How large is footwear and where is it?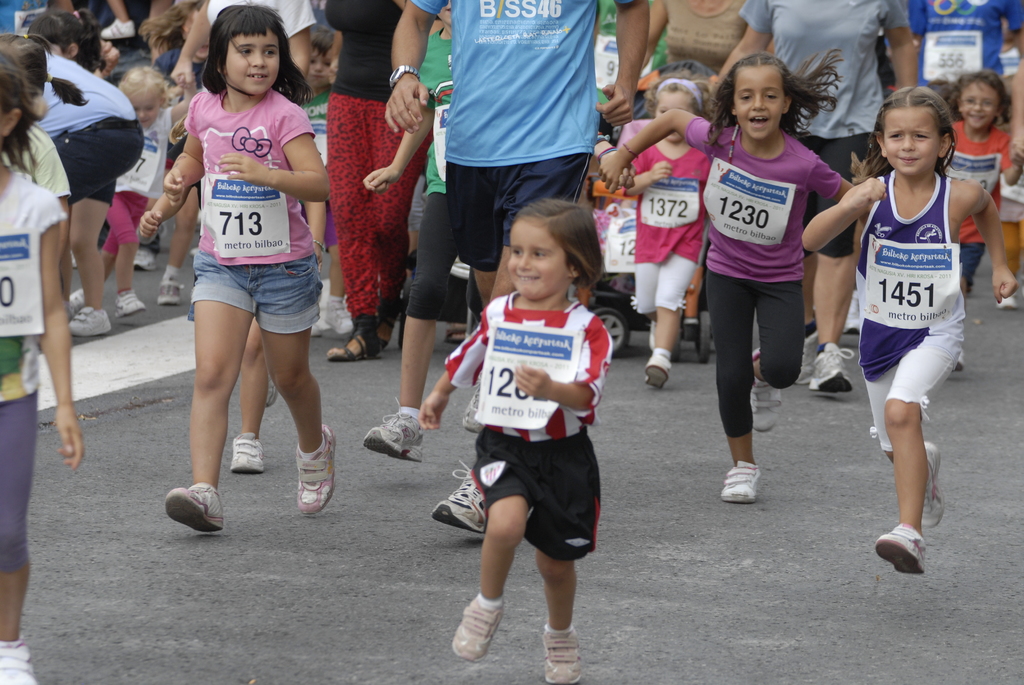
Bounding box: bbox(158, 277, 187, 308).
